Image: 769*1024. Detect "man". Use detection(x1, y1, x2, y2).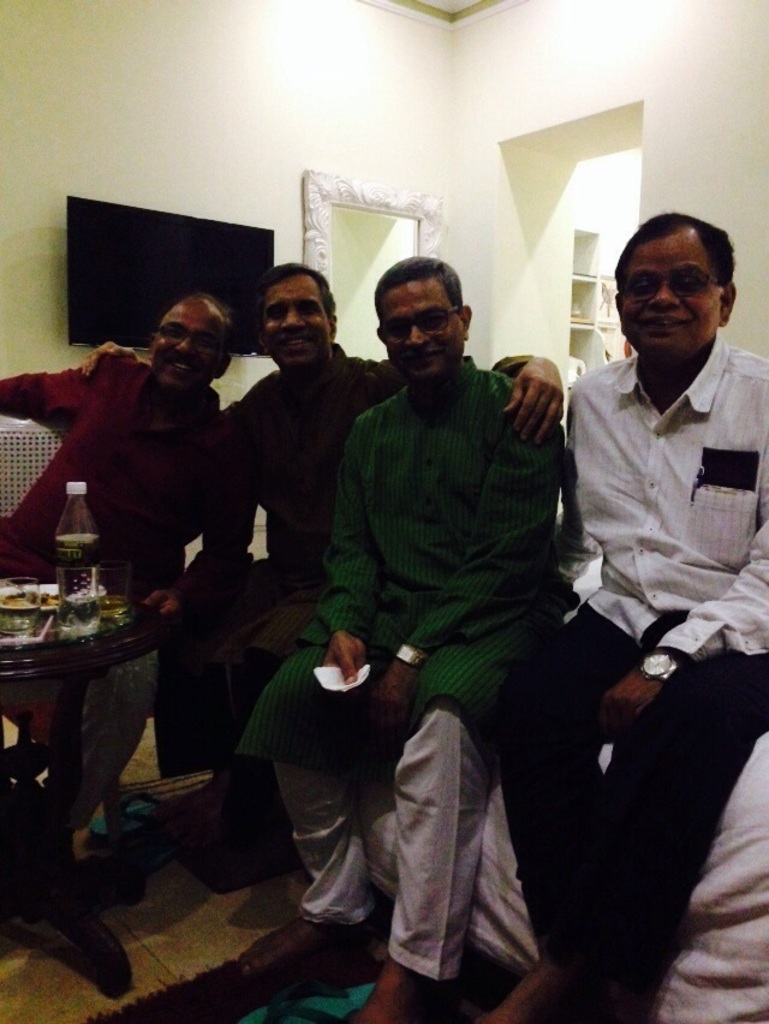
detection(74, 252, 562, 794).
